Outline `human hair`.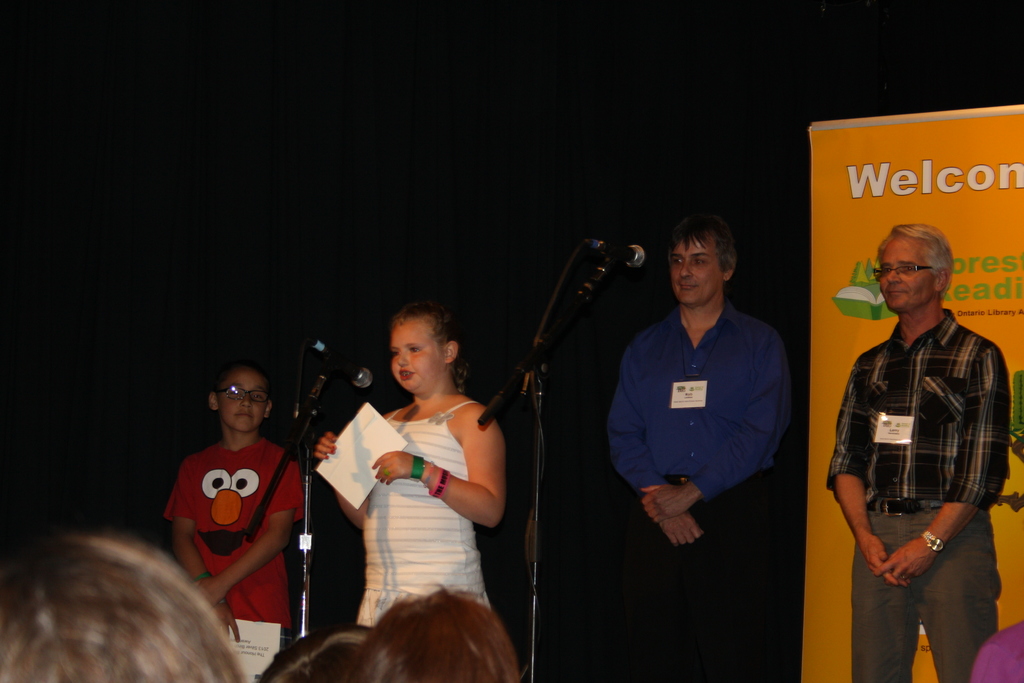
Outline: left=872, top=226, right=954, bottom=302.
